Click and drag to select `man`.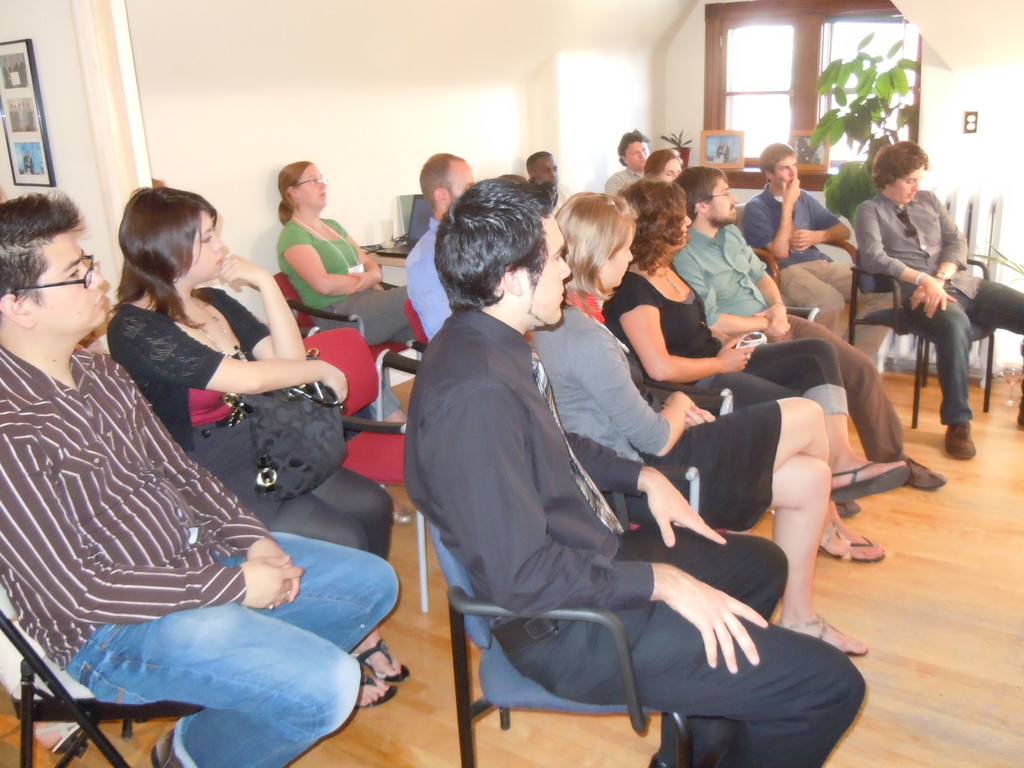
Selection: {"left": 0, "top": 183, "right": 406, "bottom": 767}.
